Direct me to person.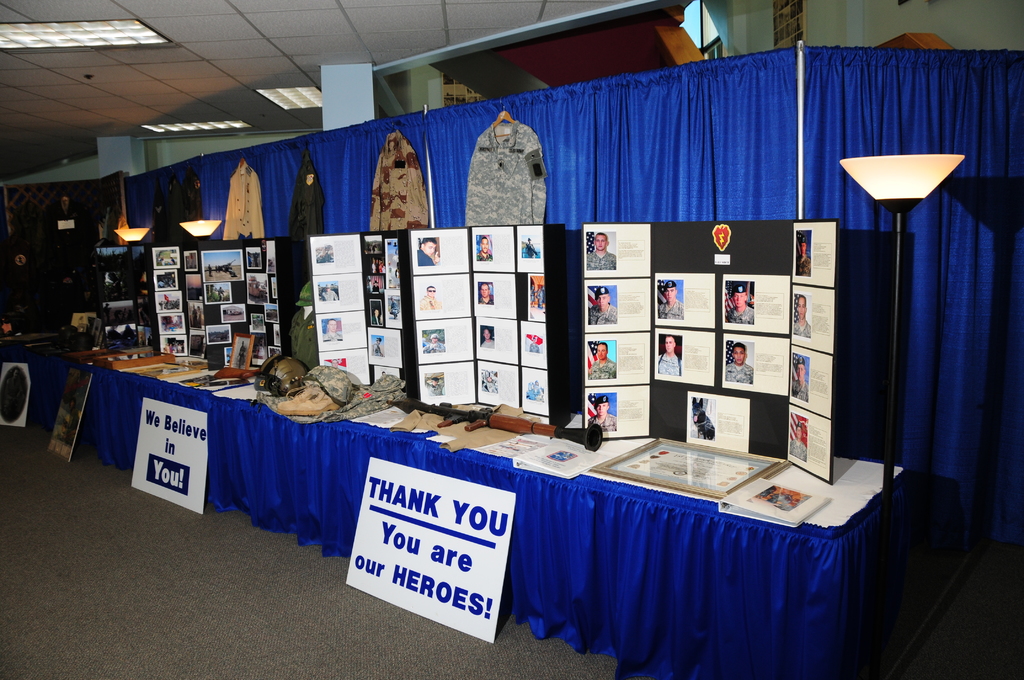
Direction: <region>479, 284, 495, 304</region>.
